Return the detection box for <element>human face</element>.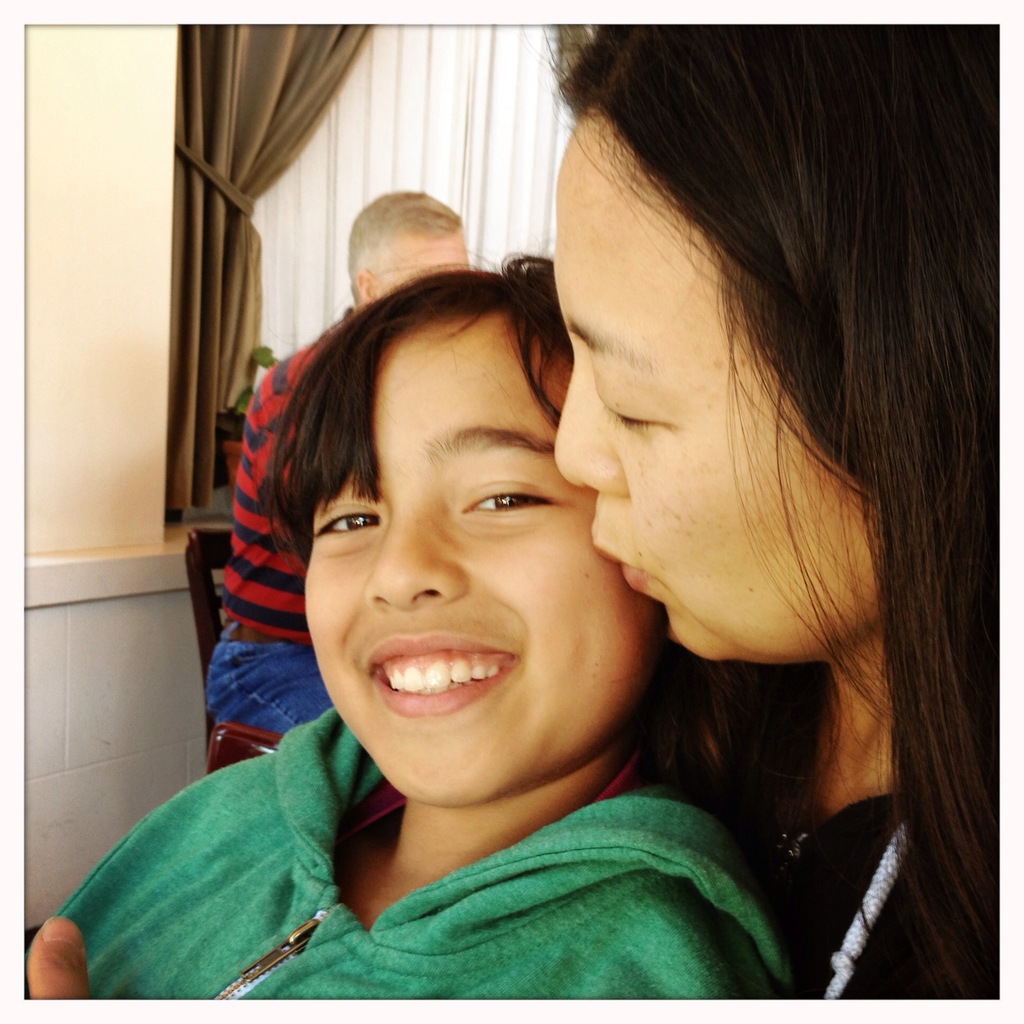
296:306:646:792.
